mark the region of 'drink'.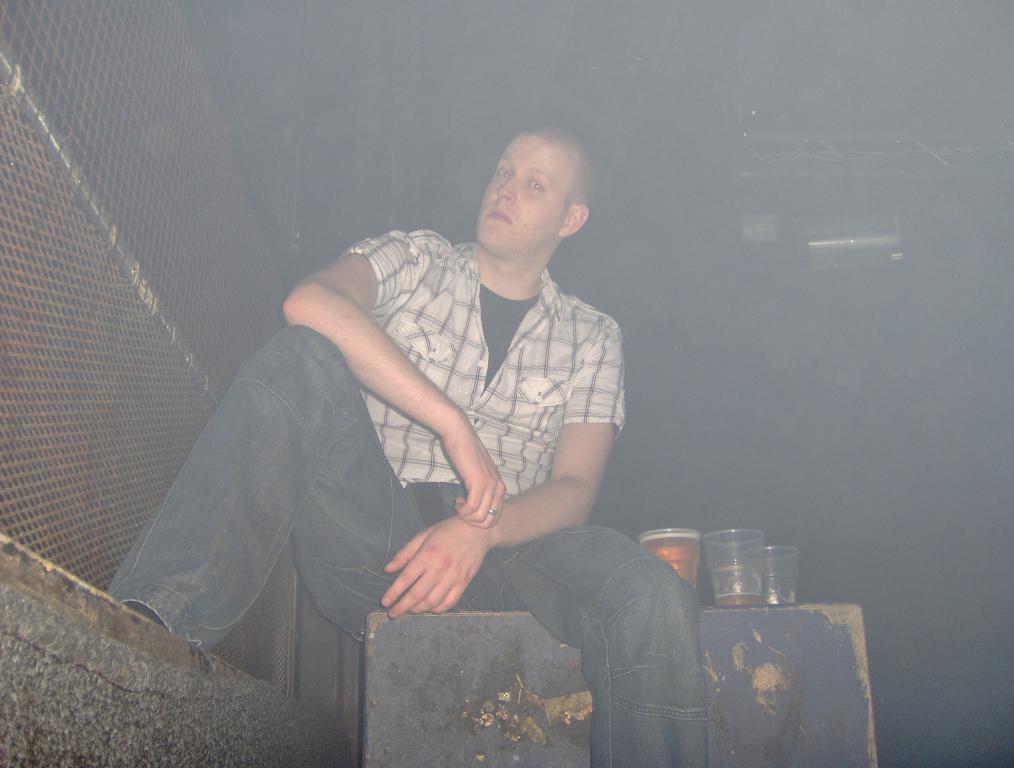
Region: <box>716,594,764,607</box>.
